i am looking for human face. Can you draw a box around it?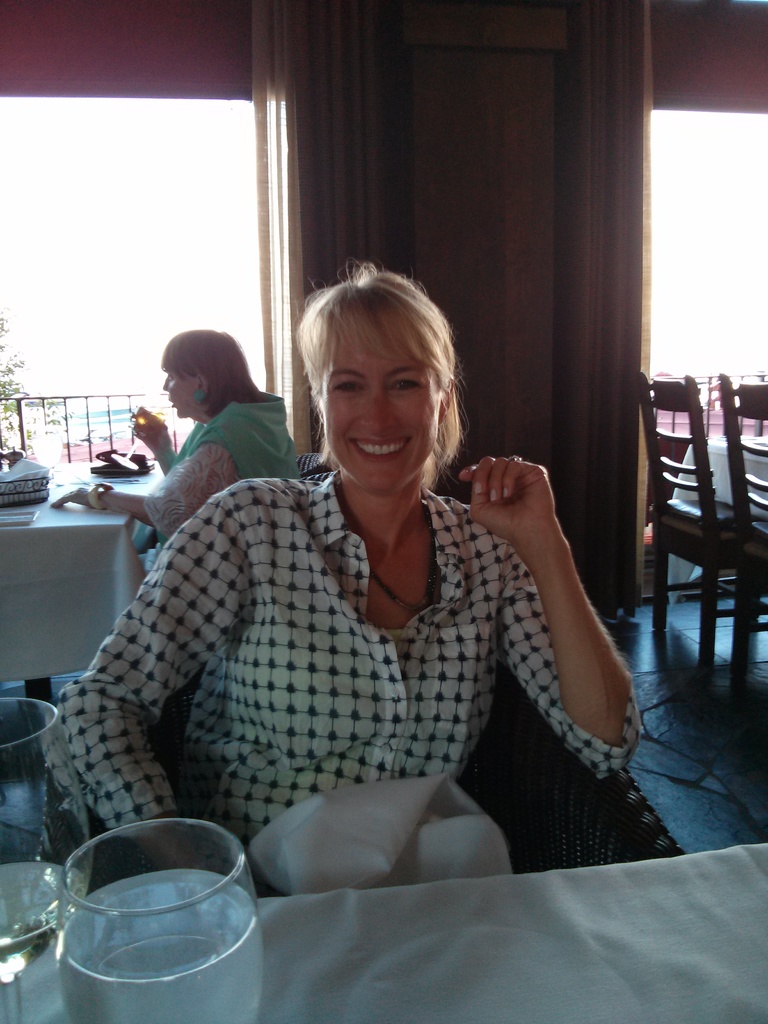
Sure, the bounding box is box=[163, 364, 200, 419].
